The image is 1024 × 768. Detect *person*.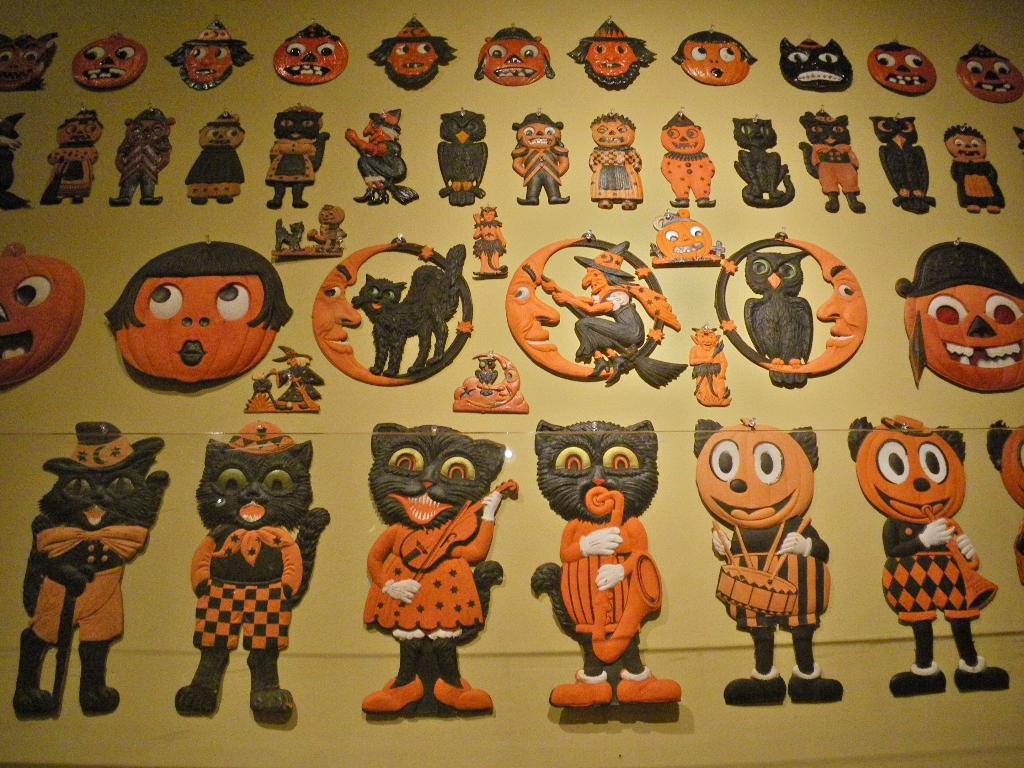
Detection: BBox(163, 17, 252, 92).
